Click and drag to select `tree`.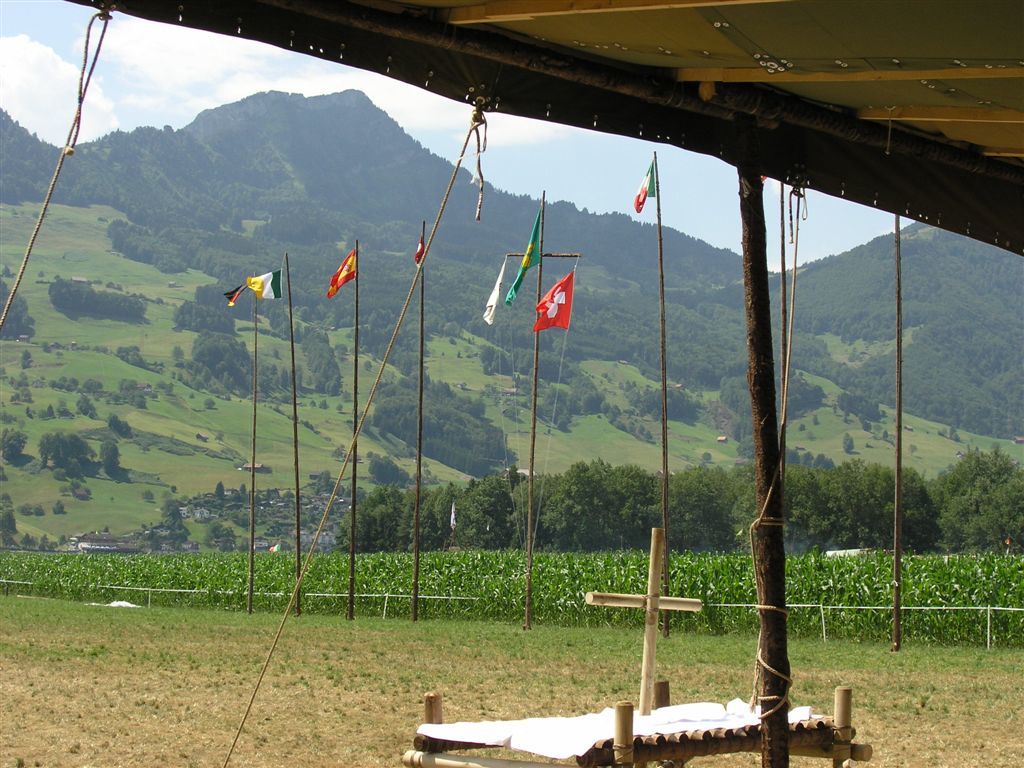
Selection: (52, 534, 67, 545).
